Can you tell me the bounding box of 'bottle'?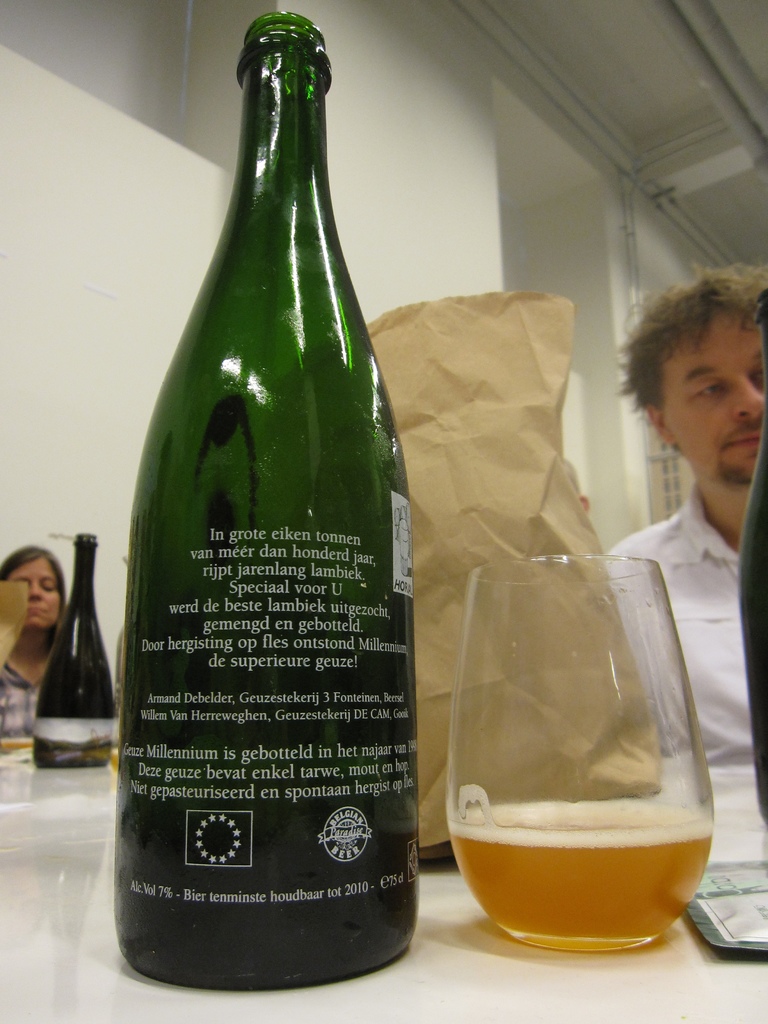
crop(28, 535, 117, 769).
